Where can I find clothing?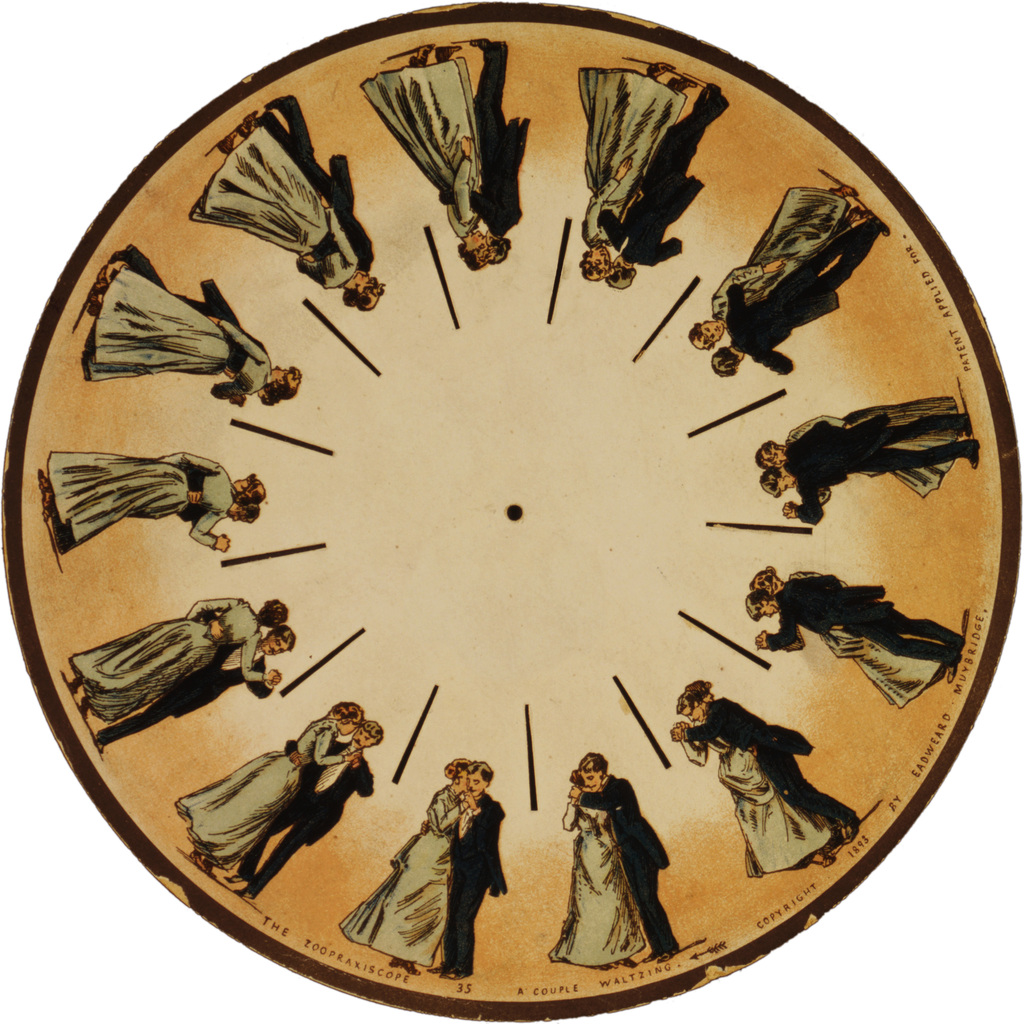
You can find it at box(575, 68, 685, 240).
